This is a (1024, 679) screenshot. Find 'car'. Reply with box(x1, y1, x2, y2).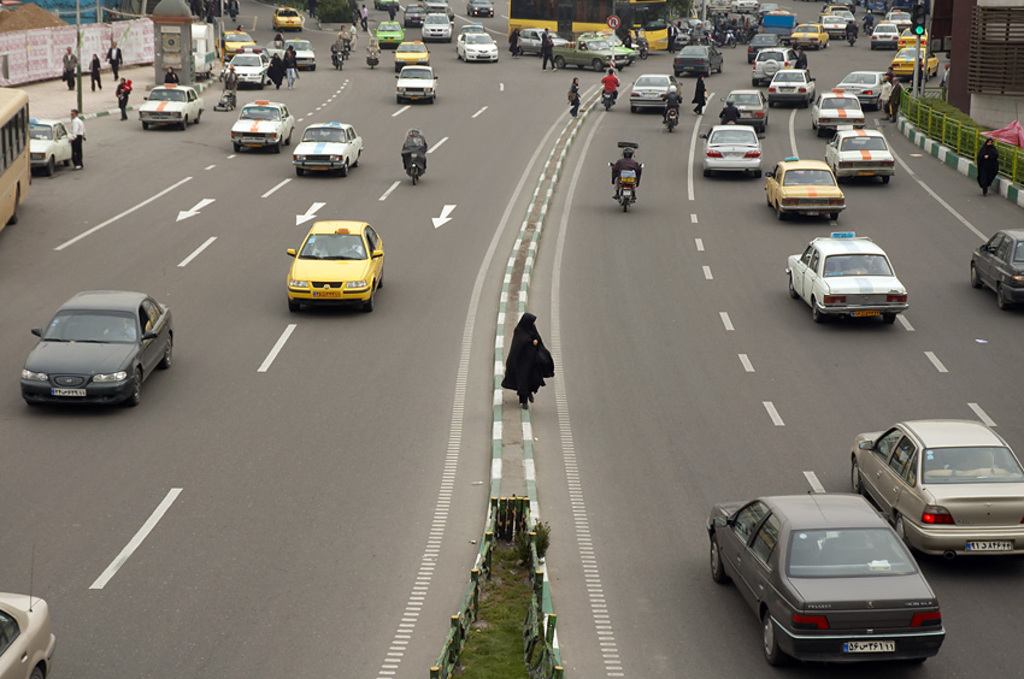
box(402, 0, 431, 29).
